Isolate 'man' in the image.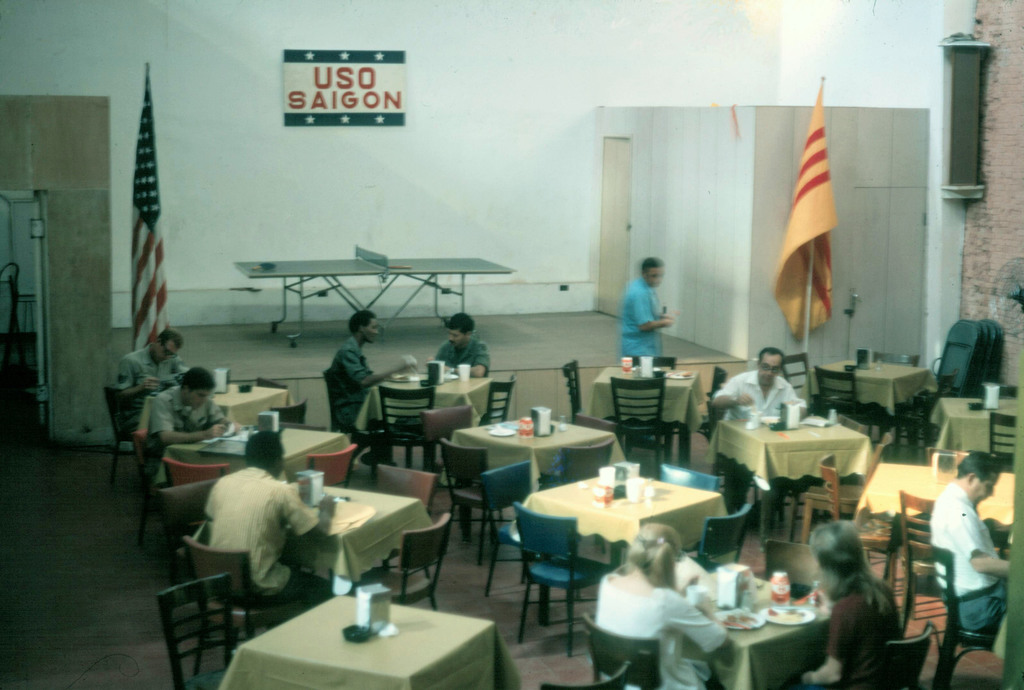
Isolated region: detection(207, 429, 334, 610).
